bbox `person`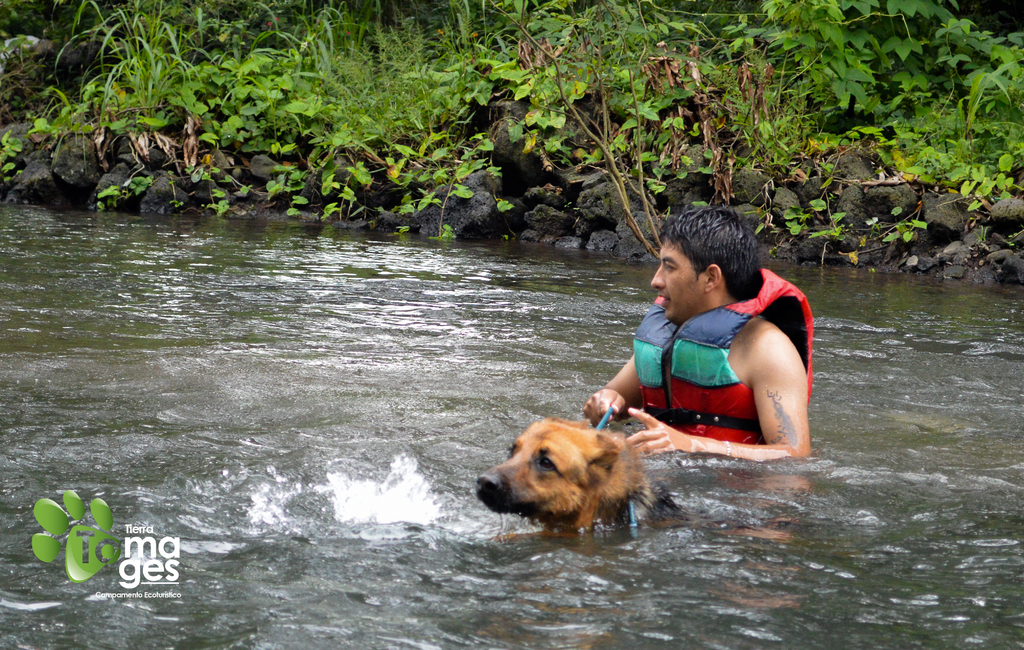
bbox(613, 200, 819, 473)
